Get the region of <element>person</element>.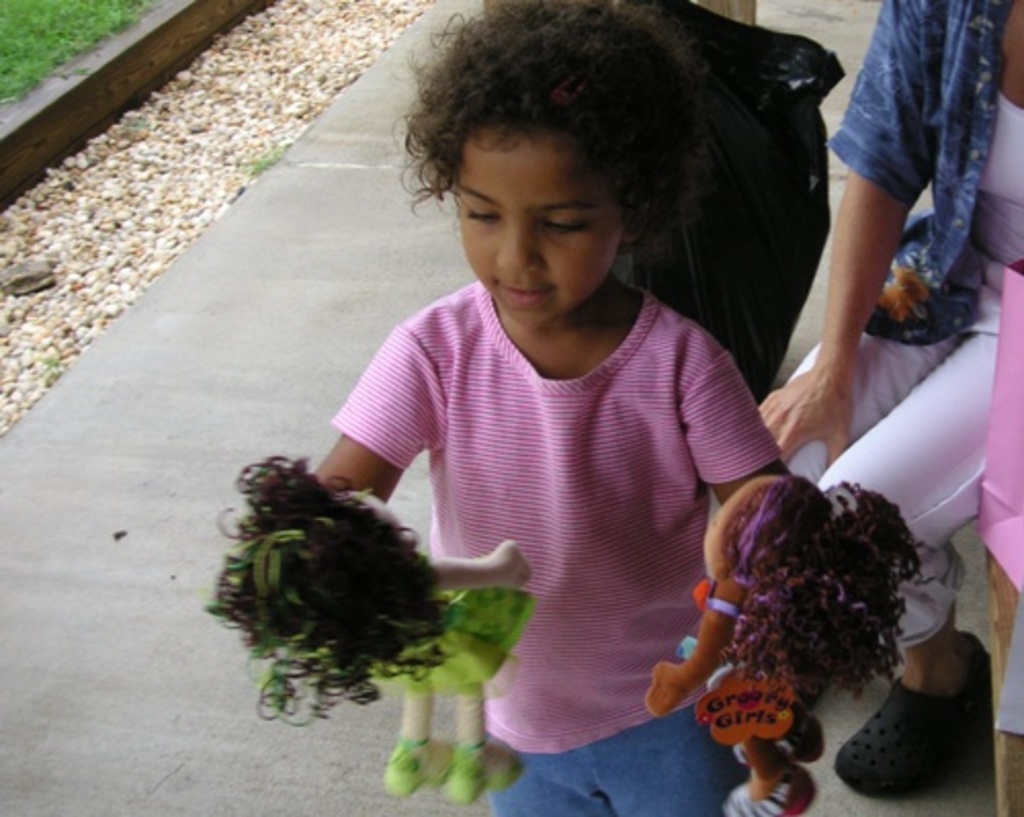
(647,469,924,815).
